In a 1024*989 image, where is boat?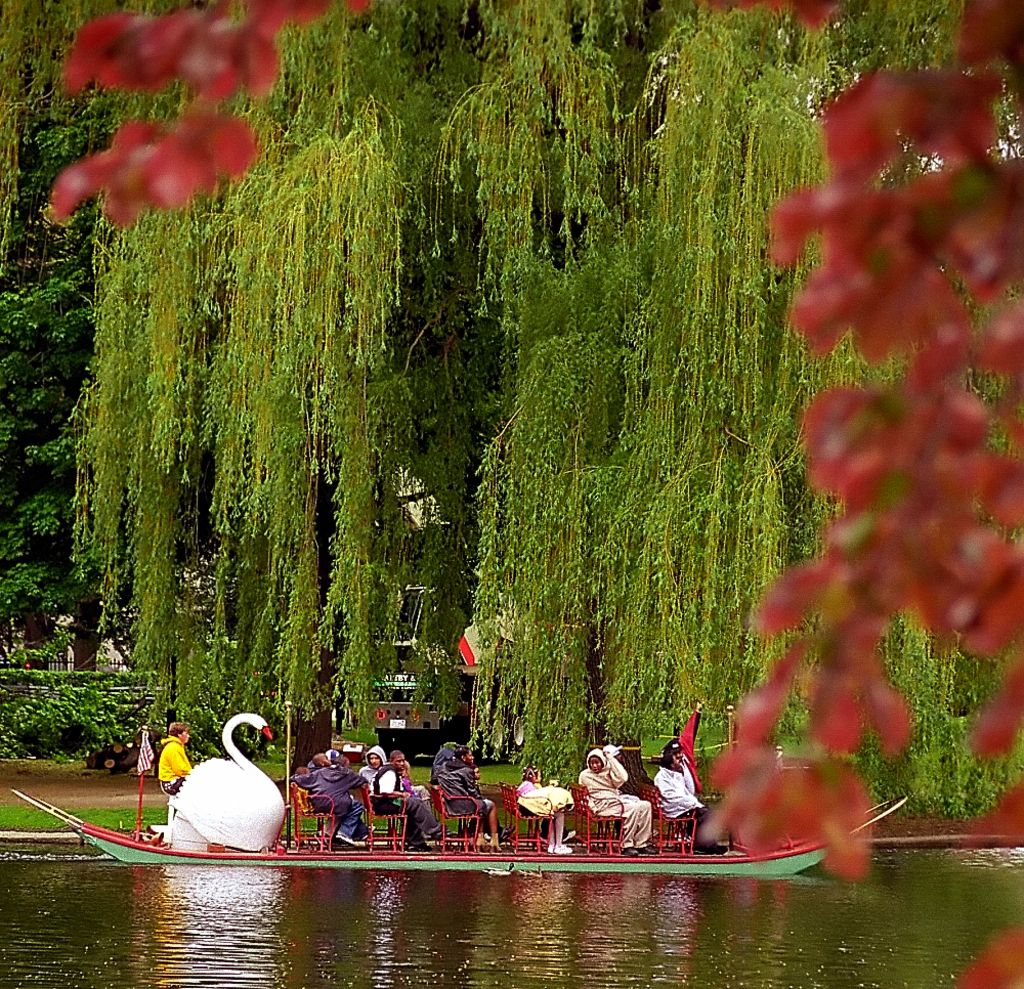
Rect(14, 712, 905, 872).
